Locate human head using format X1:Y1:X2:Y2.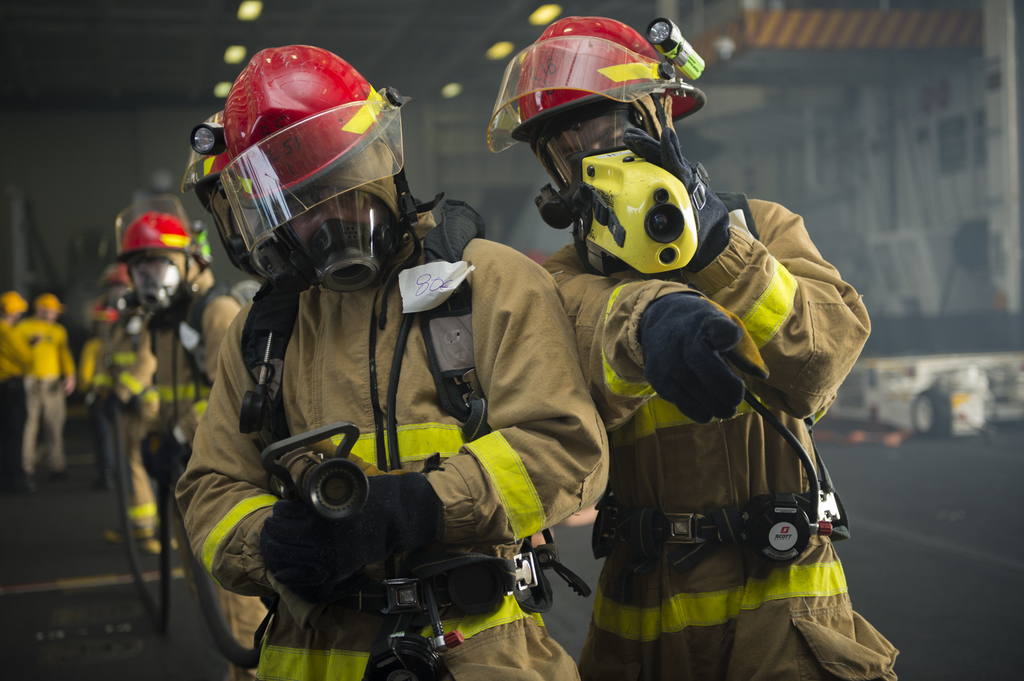
33:290:68:319.
